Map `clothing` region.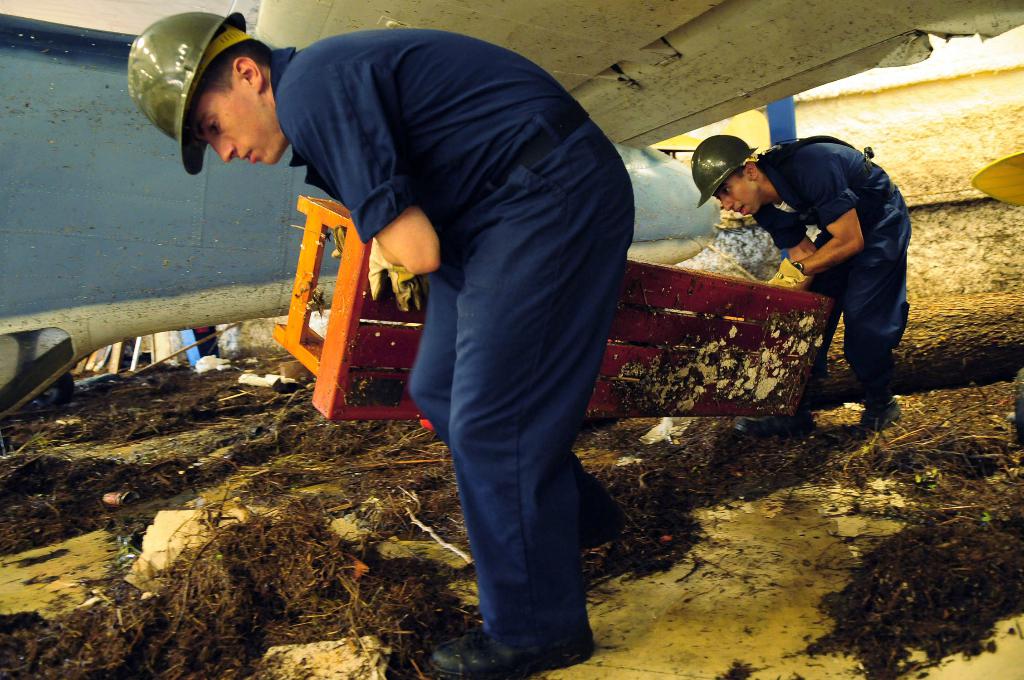
Mapped to select_region(288, 0, 649, 650).
